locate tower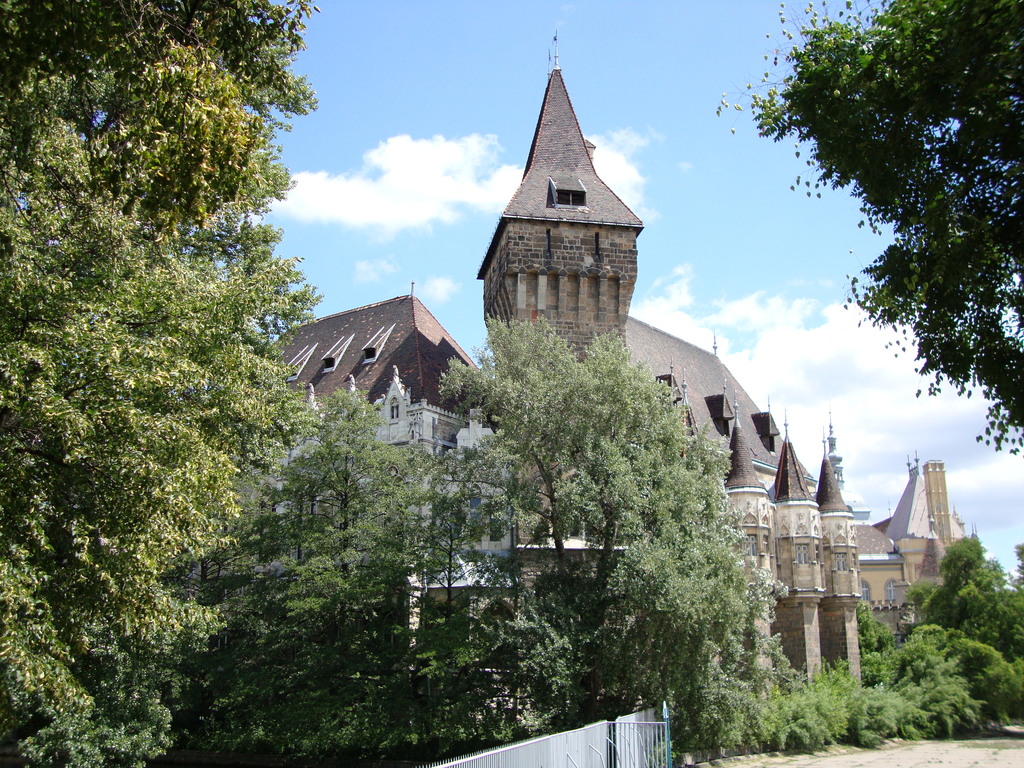
771 399 822 694
